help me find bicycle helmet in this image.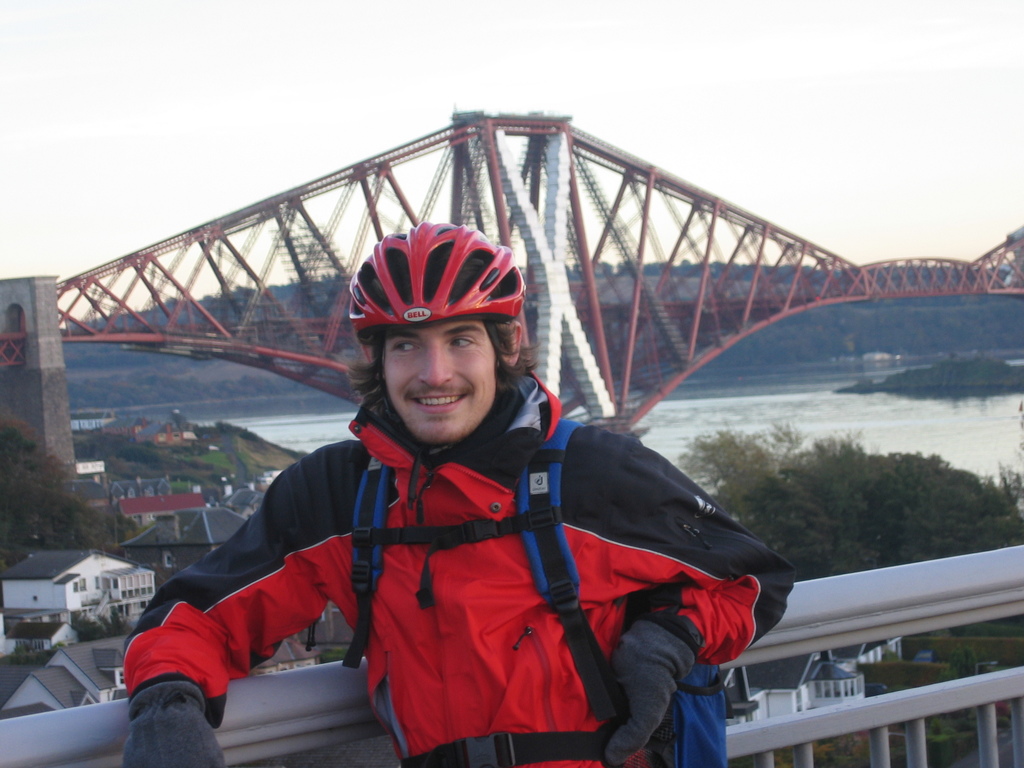
Found it: (x1=354, y1=220, x2=522, y2=322).
